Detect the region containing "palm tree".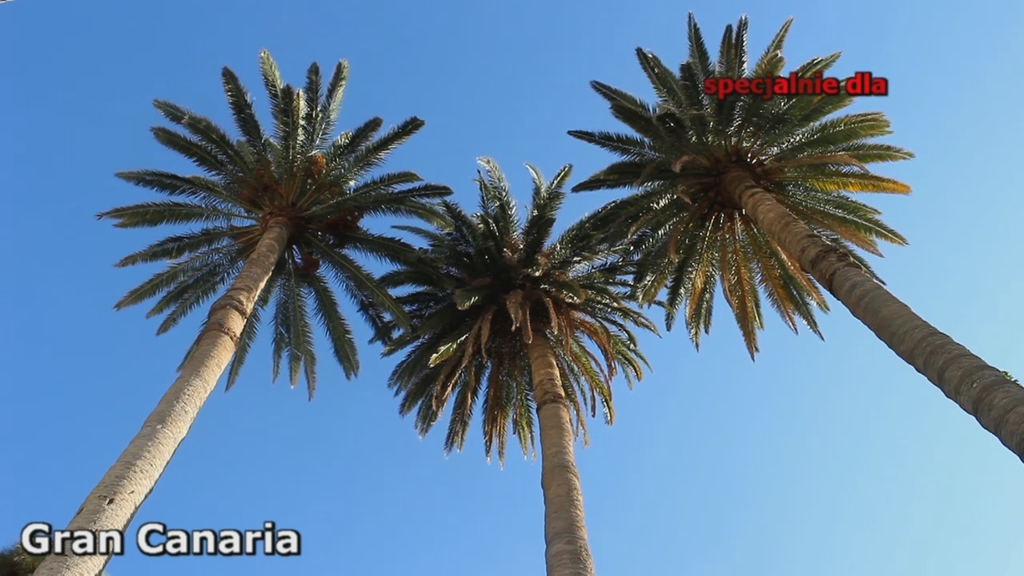
select_region(103, 46, 446, 575).
